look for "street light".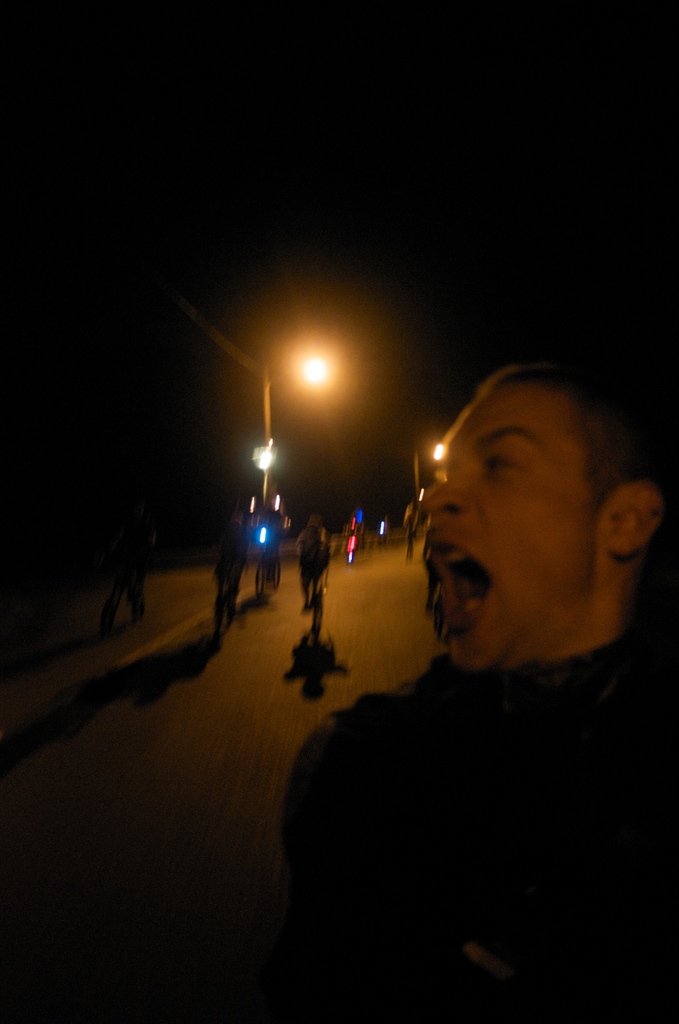
Found: (261,351,336,512).
